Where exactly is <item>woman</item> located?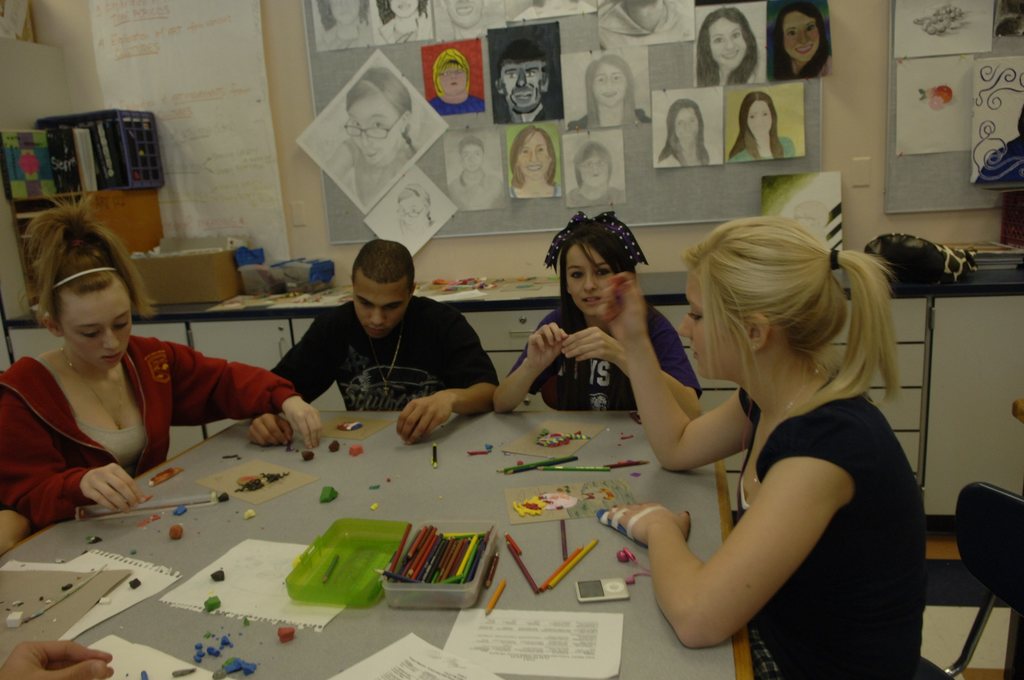
Its bounding box is (493, 207, 705, 433).
